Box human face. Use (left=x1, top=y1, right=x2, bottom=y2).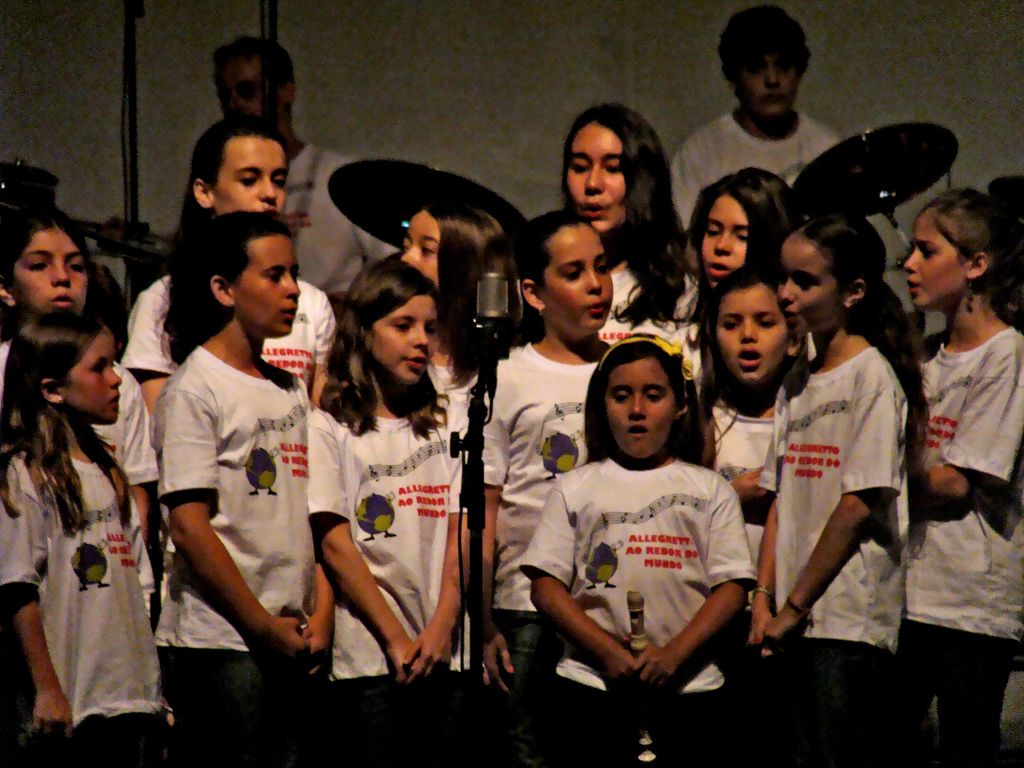
(left=215, top=53, right=276, bottom=119).
